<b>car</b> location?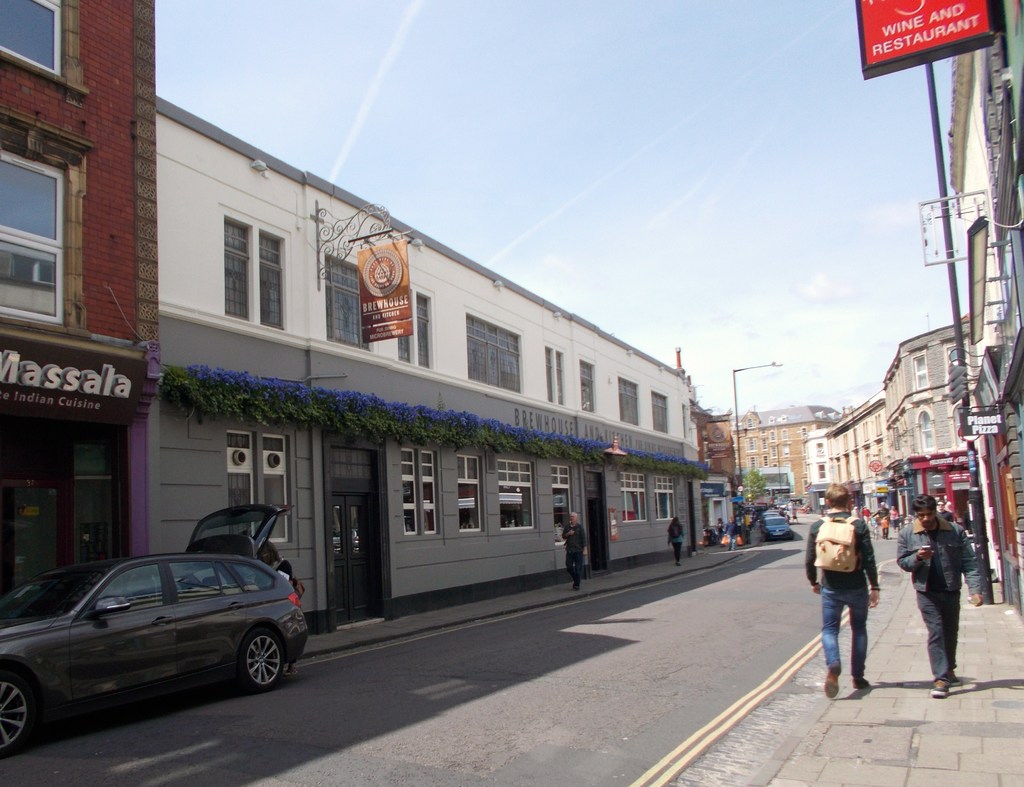
761/511/800/545
